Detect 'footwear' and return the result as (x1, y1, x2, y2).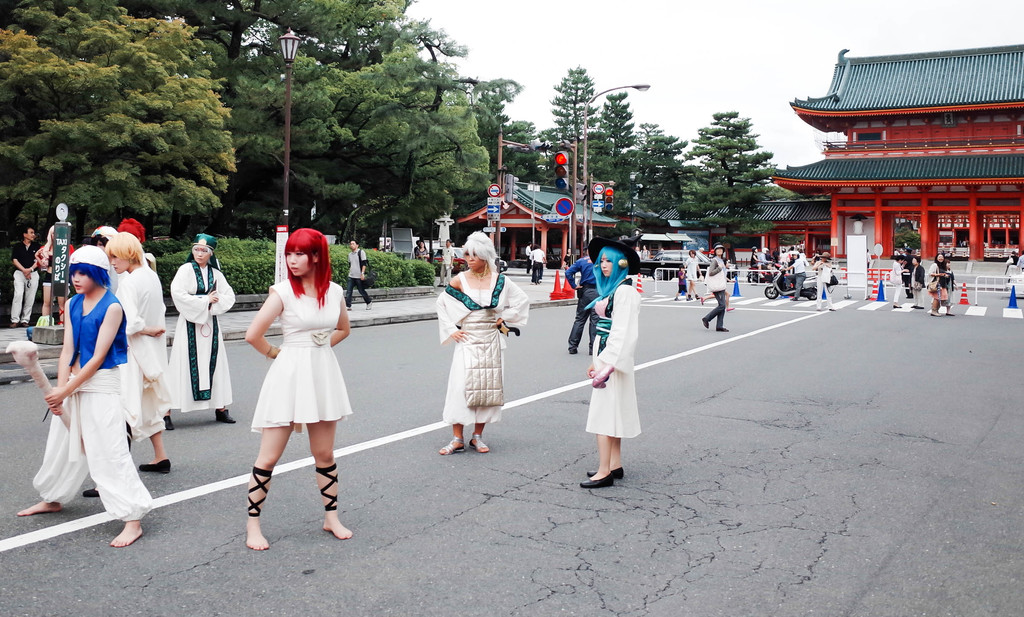
(828, 307, 835, 312).
